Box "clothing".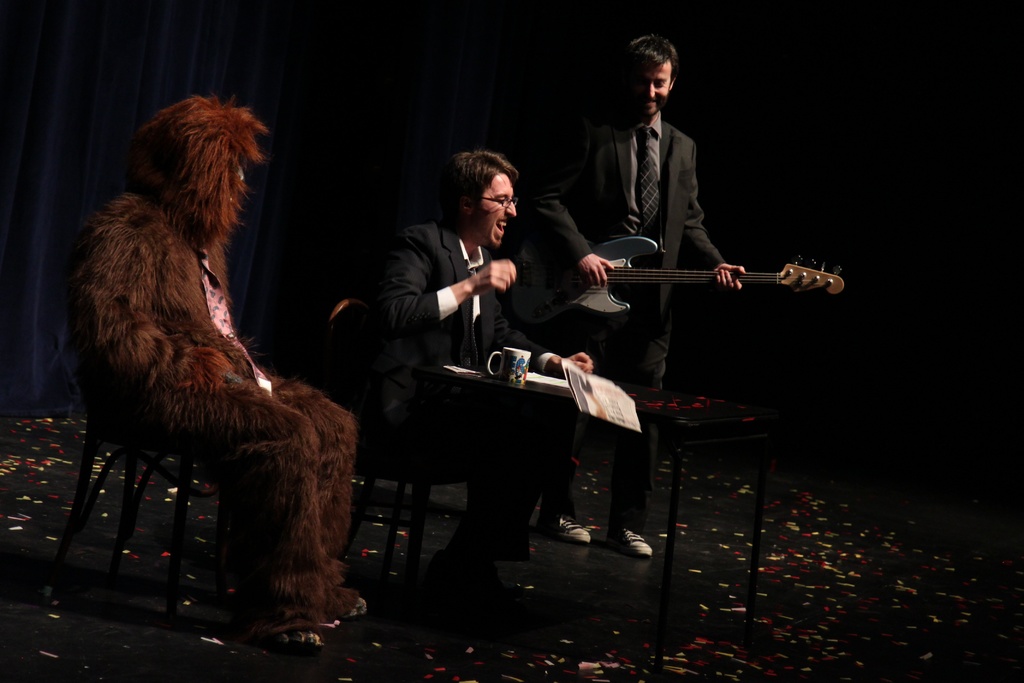
(left=60, top=89, right=362, bottom=646).
